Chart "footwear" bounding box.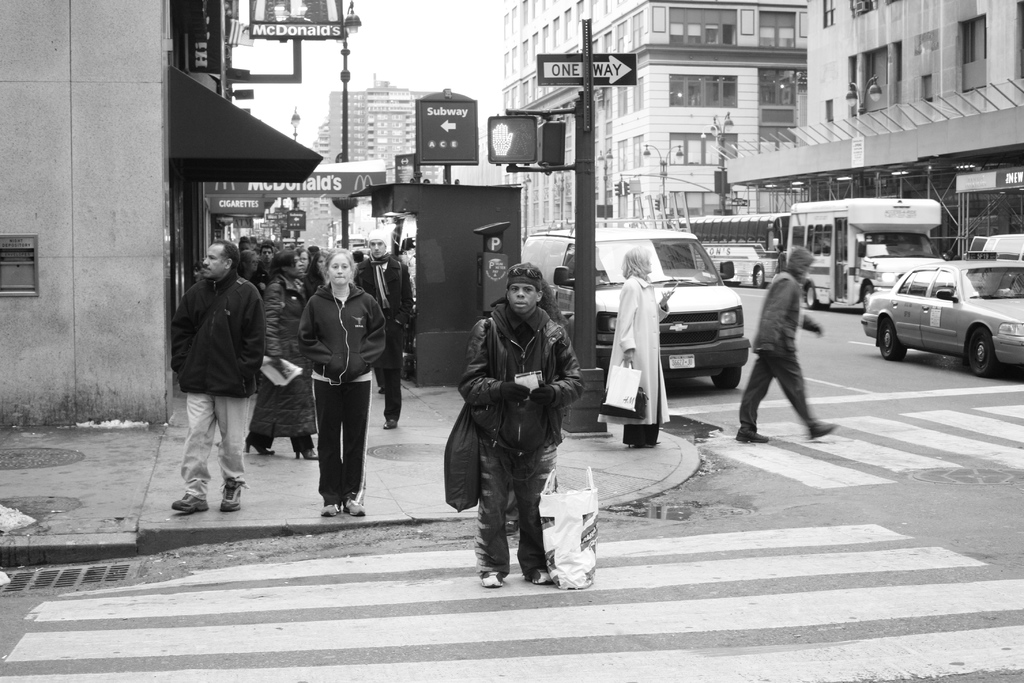
Charted: x1=385 y1=417 x2=399 y2=429.
